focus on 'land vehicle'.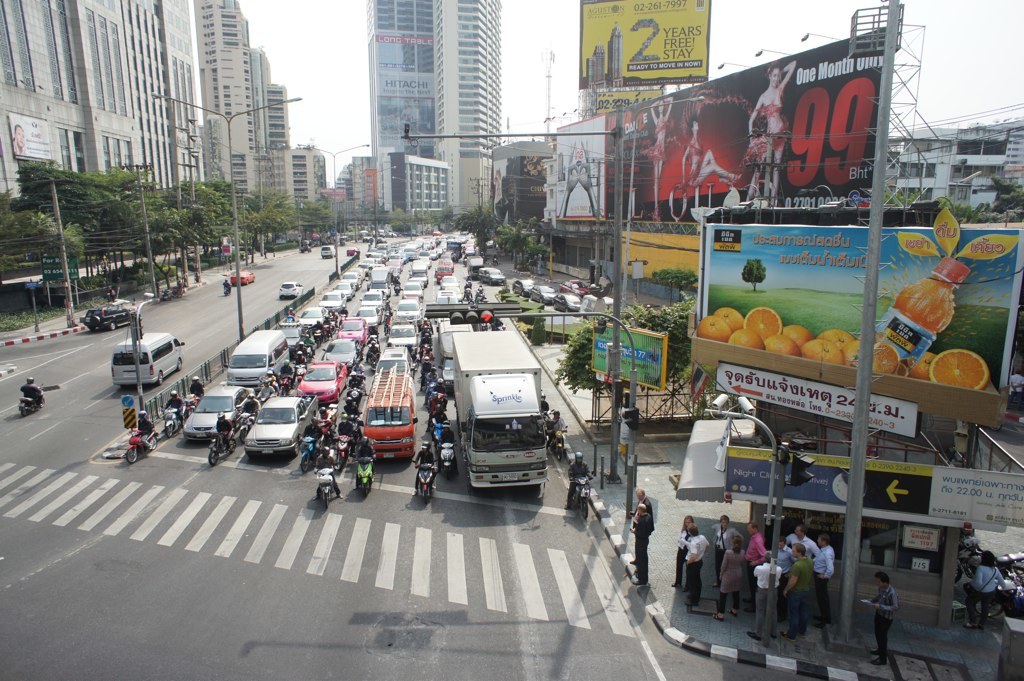
Focused at <region>562, 474, 593, 521</region>.
